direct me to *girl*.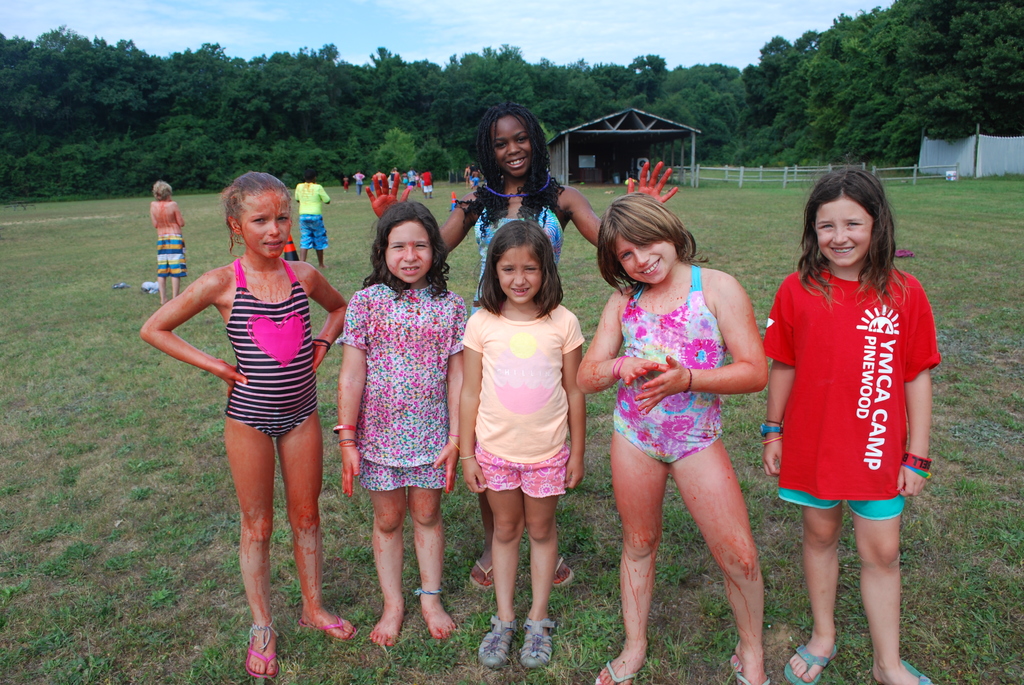
Direction: select_region(341, 199, 461, 652).
